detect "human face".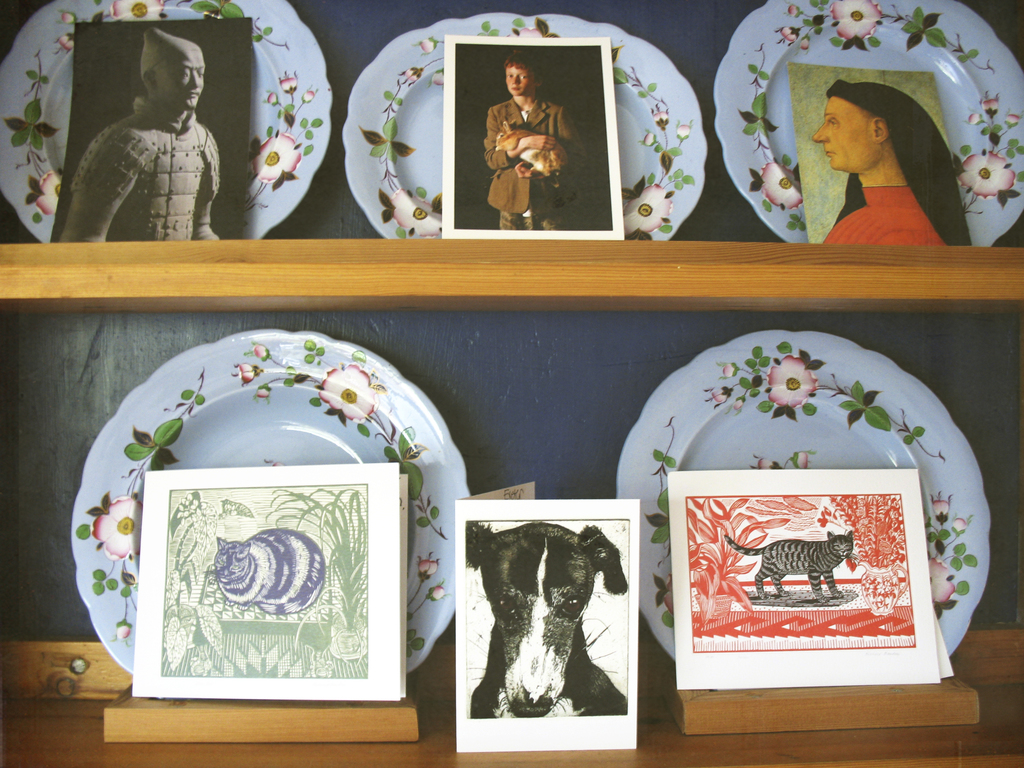
Detected at Rect(810, 95, 879, 170).
